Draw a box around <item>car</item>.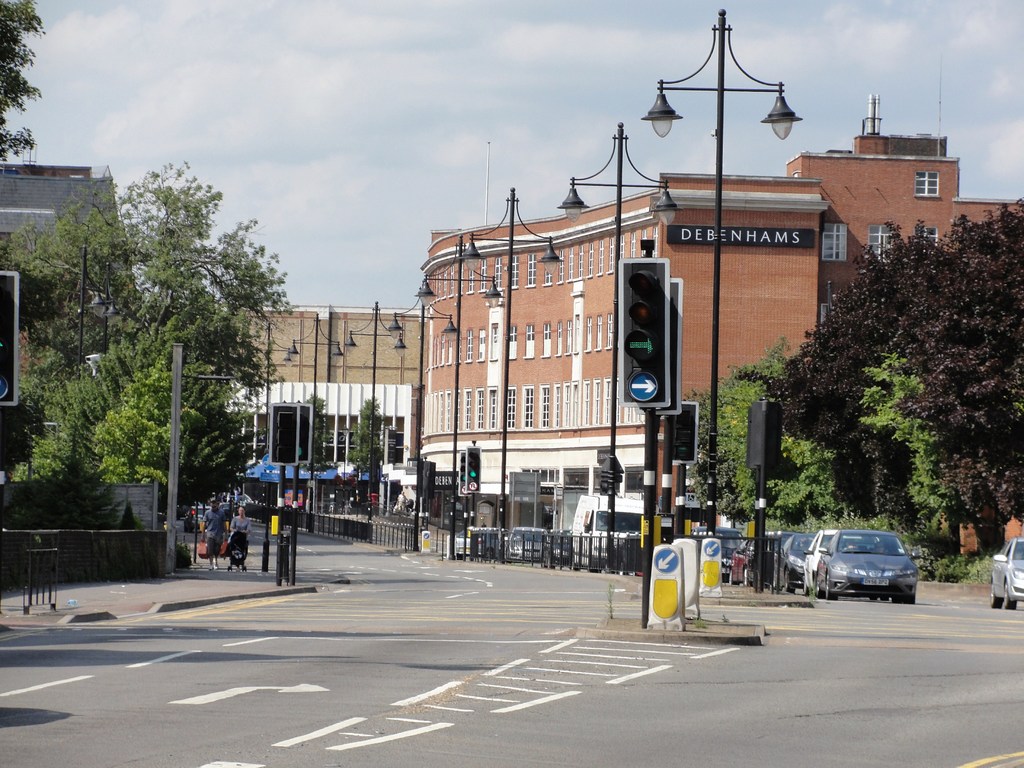
(left=218, top=502, right=230, bottom=516).
